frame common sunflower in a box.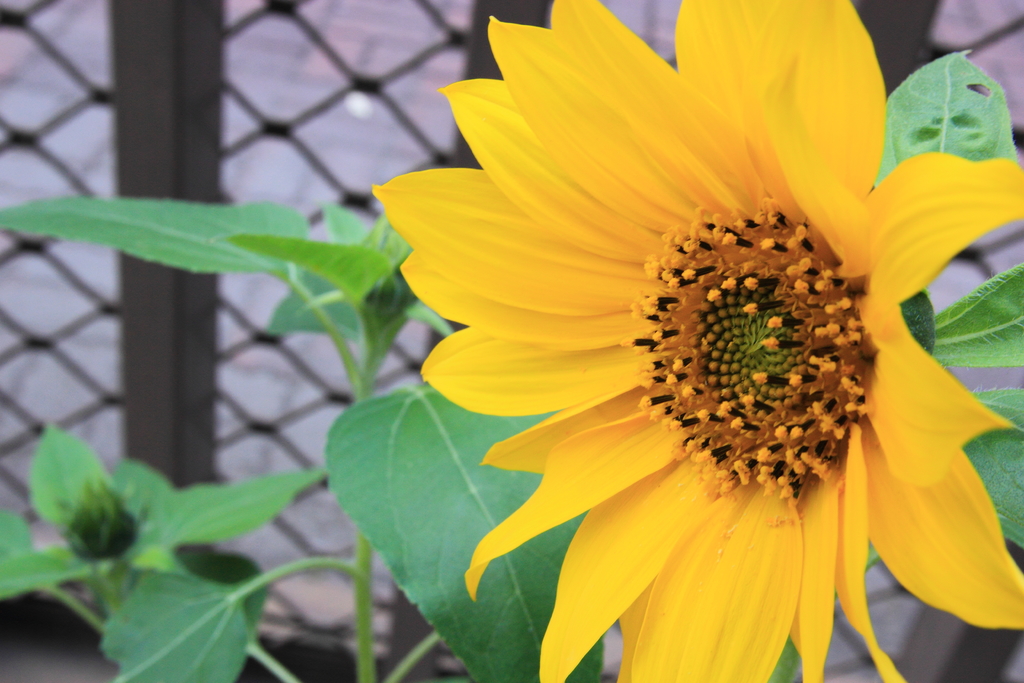
{"left": 366, "top": 0, "right": 1023, "bottom": 682}.
